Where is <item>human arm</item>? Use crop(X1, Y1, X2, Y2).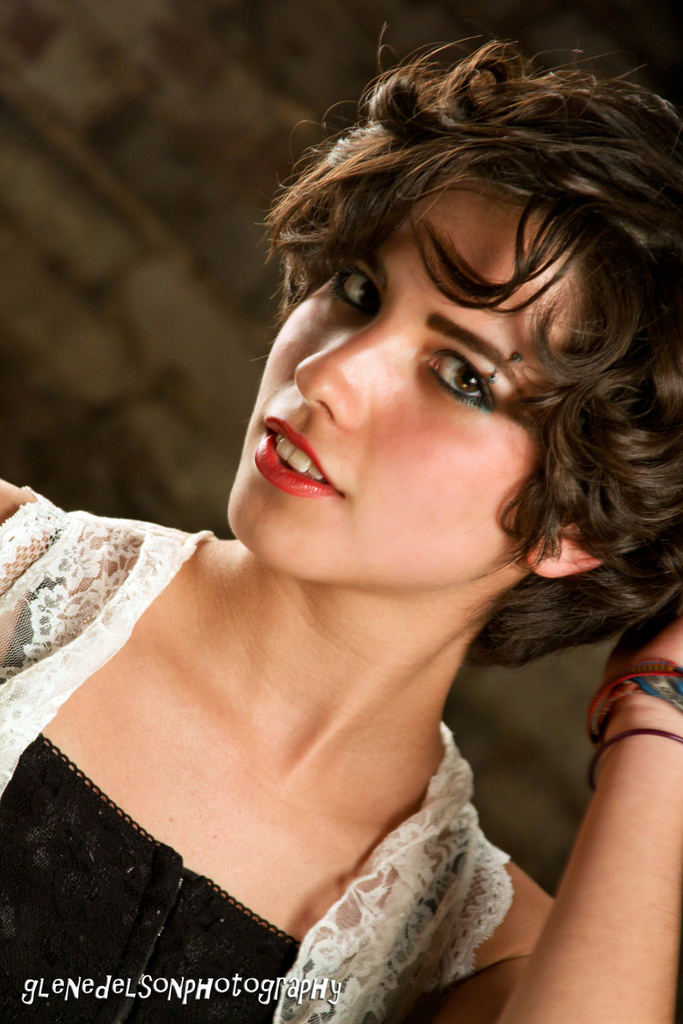
crop(502, 589, 681, 1023).
